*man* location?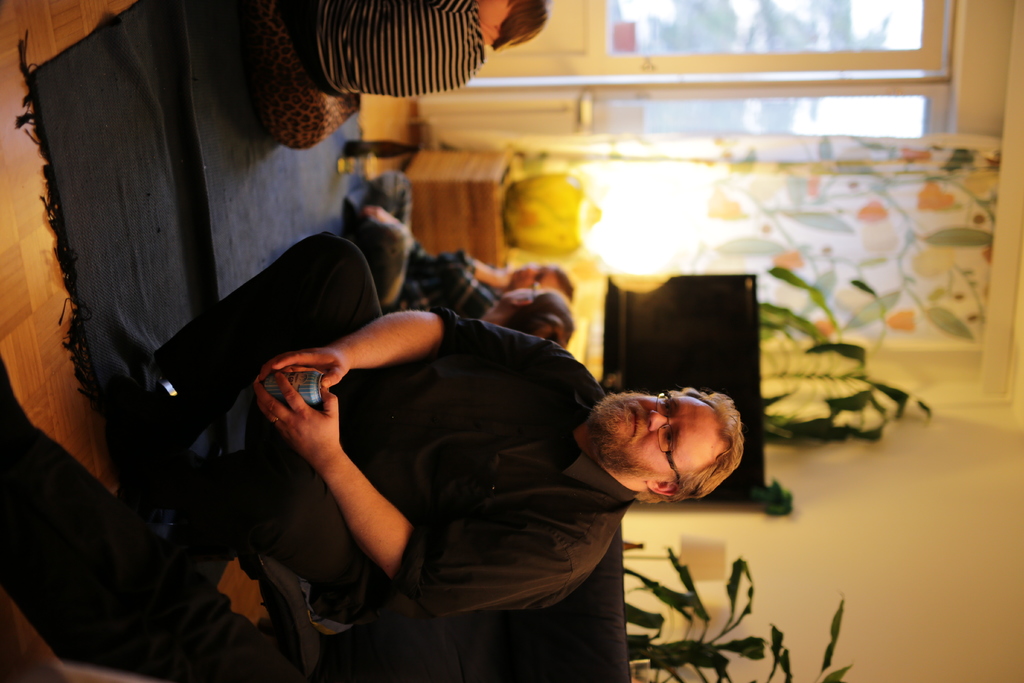
x1=217 y1=277 x2=744 y2=654
